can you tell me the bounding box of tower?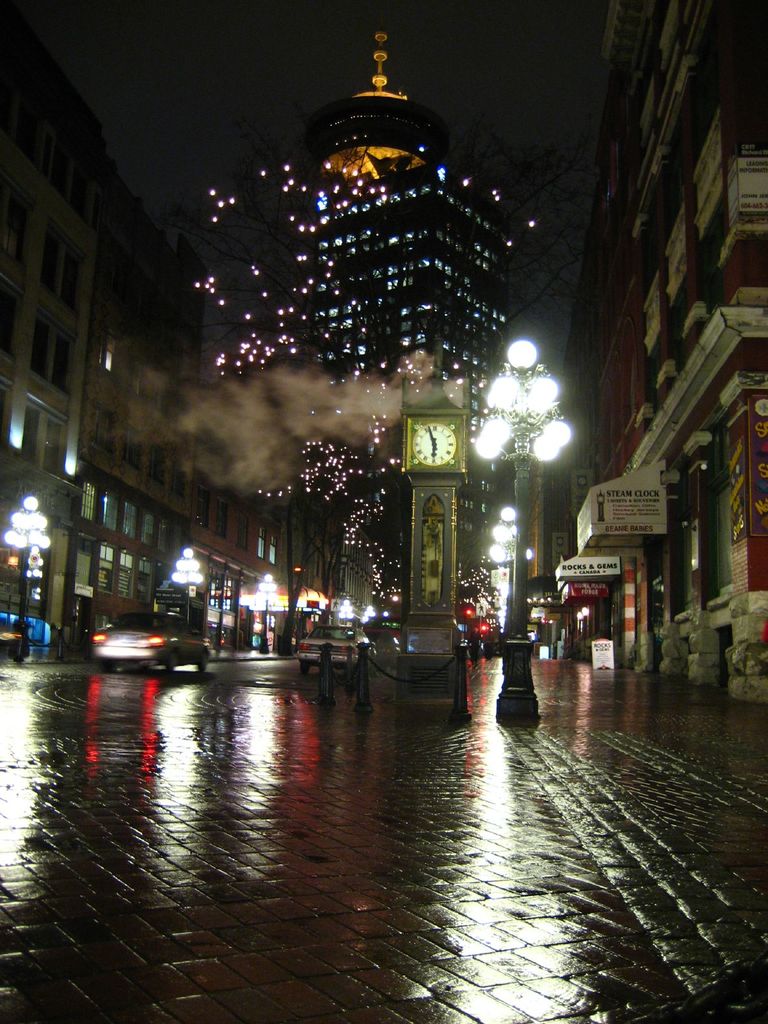
region(308, 166, 536, 594).
